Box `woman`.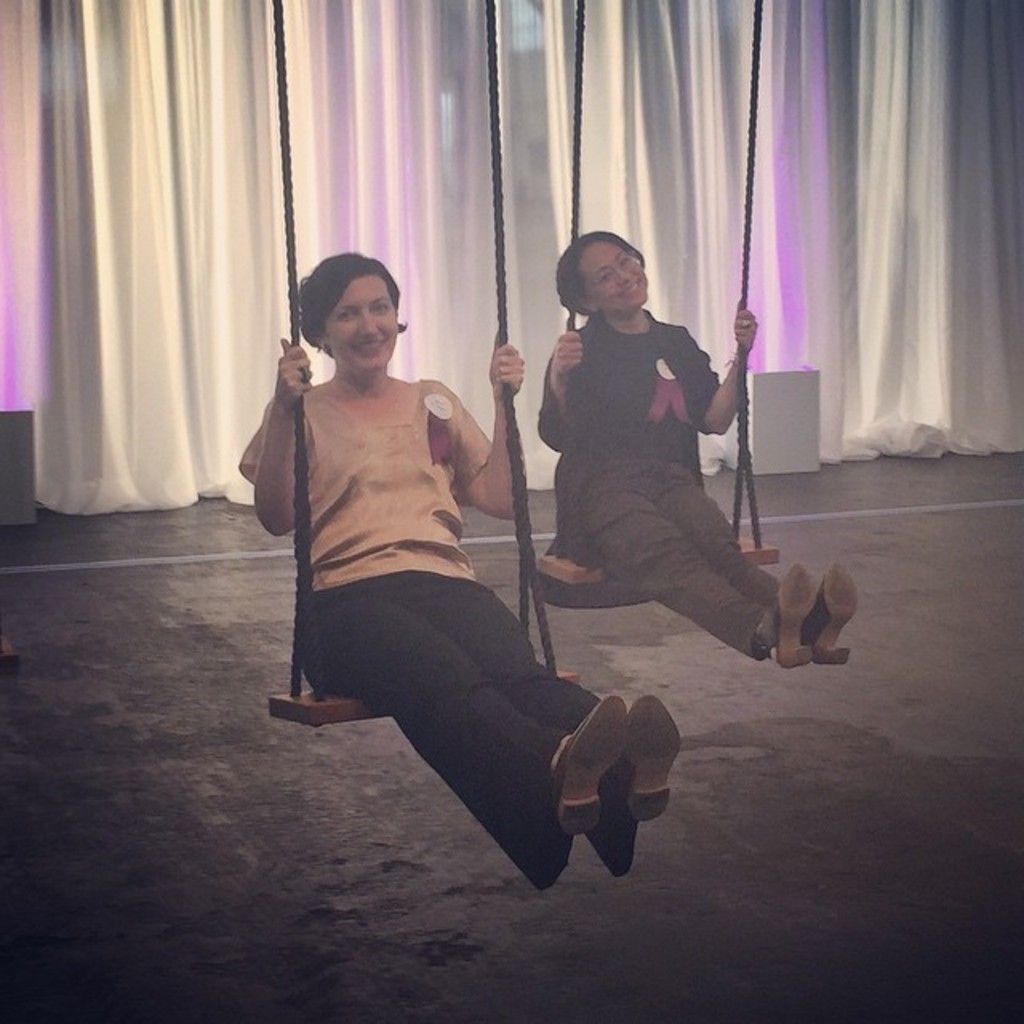
[left=530, top=224, right=856, bottom=672].
